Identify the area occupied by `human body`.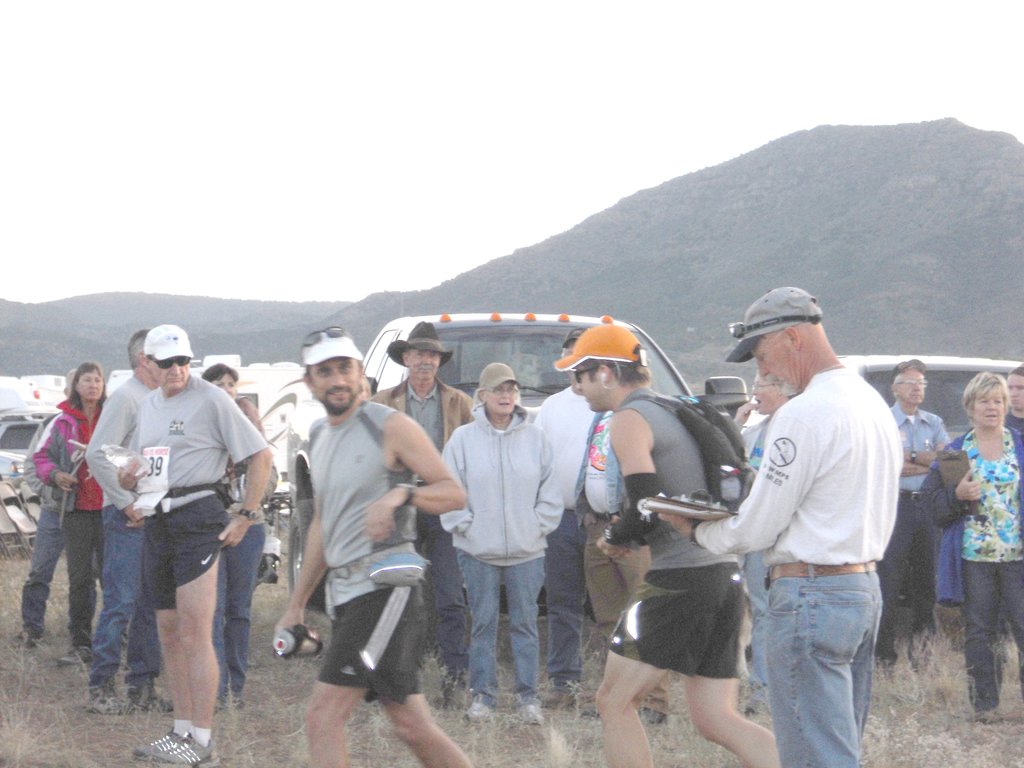
Area: (534,346,620,703).
